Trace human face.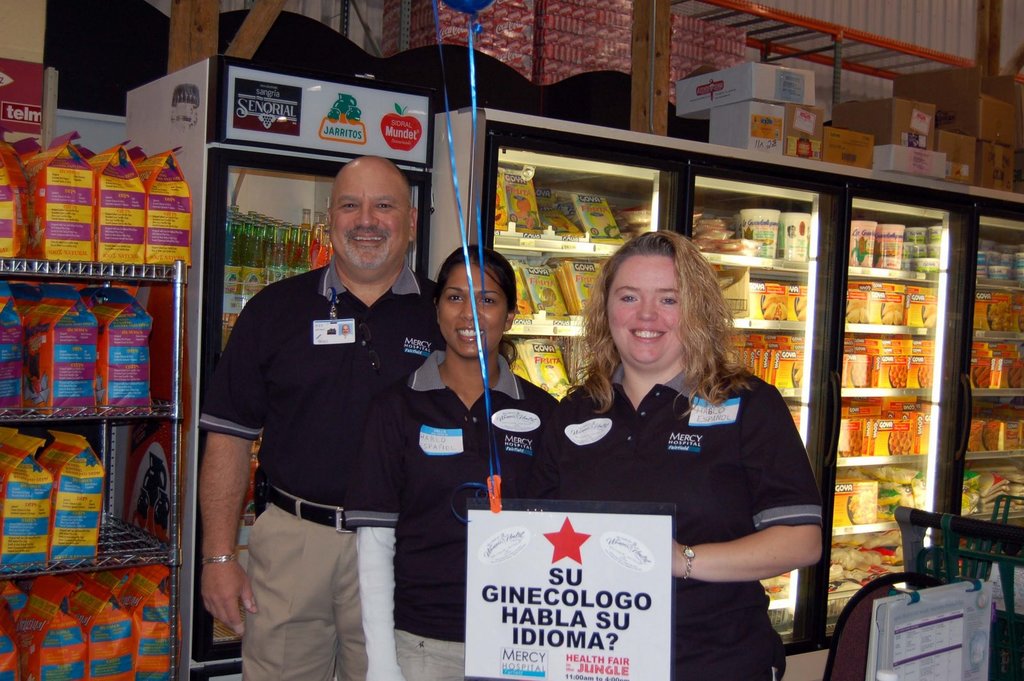
Traced to left=329, top=167, right=408, bottom=271.
